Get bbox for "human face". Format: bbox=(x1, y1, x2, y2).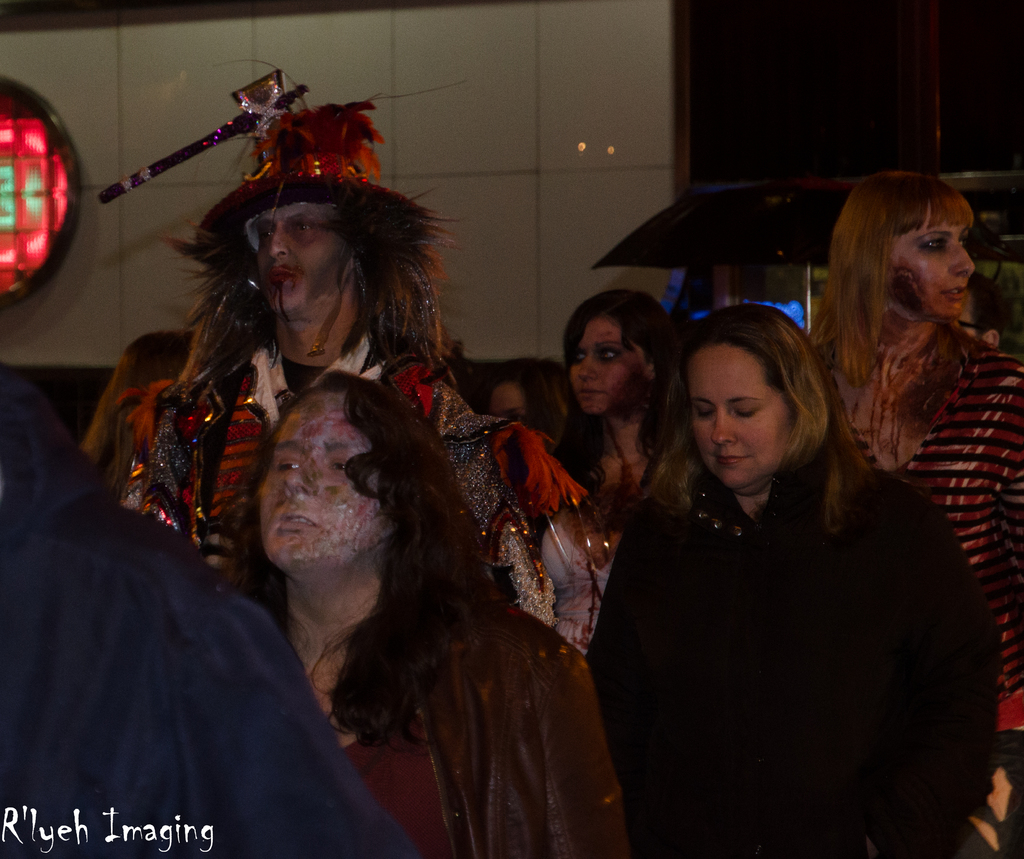
bbox=(258, 203, 352, 314).
